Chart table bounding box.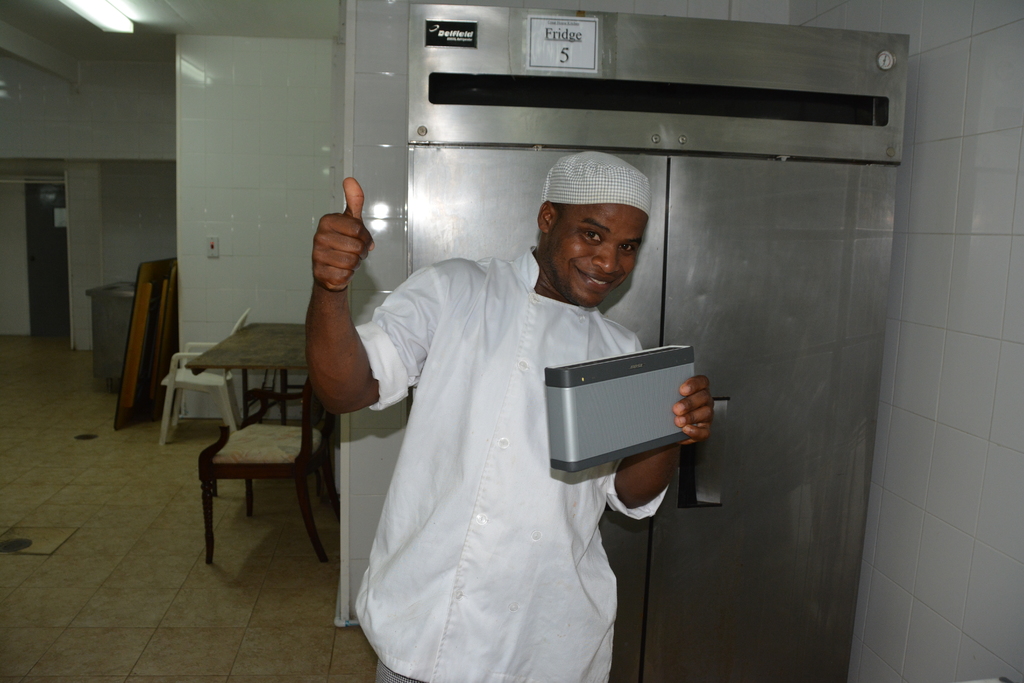
Charted: [left=191, top=320, right=340, bottom=506].
